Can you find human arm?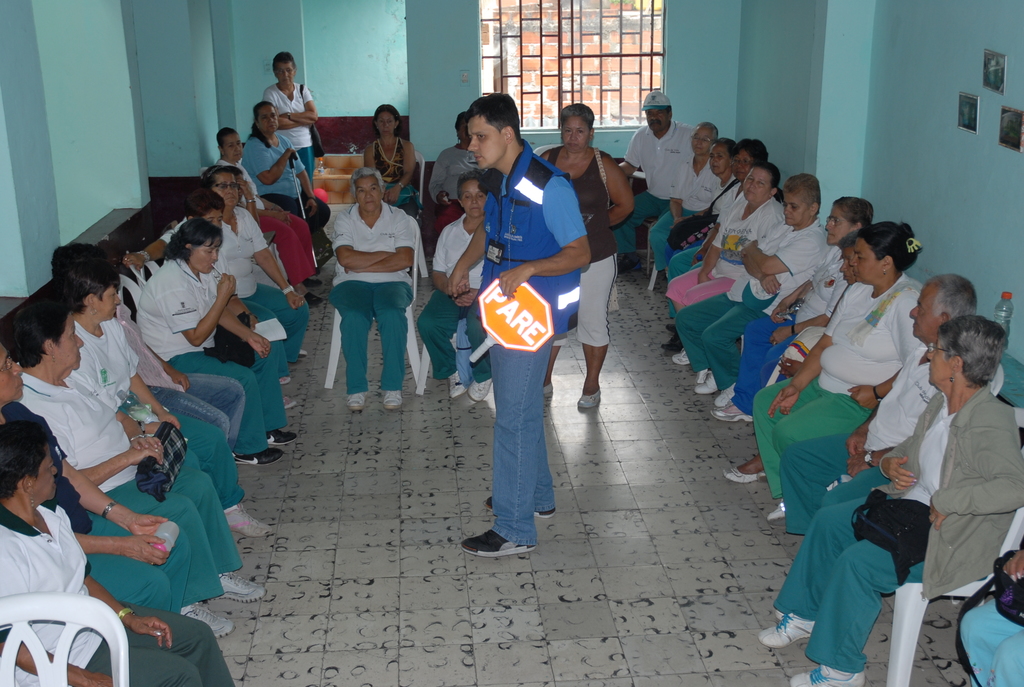
Yes, bounding box: detection(845, 400, 877, 460).
